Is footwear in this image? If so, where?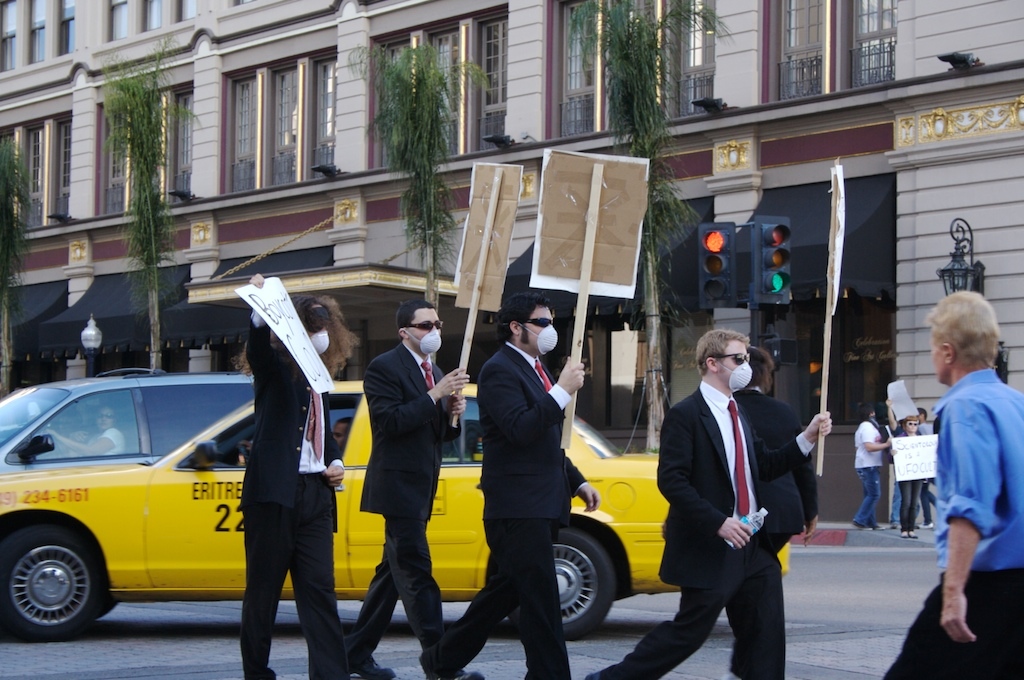
Yes, at (x1=898, y1=529, x2=907, y2=539).
